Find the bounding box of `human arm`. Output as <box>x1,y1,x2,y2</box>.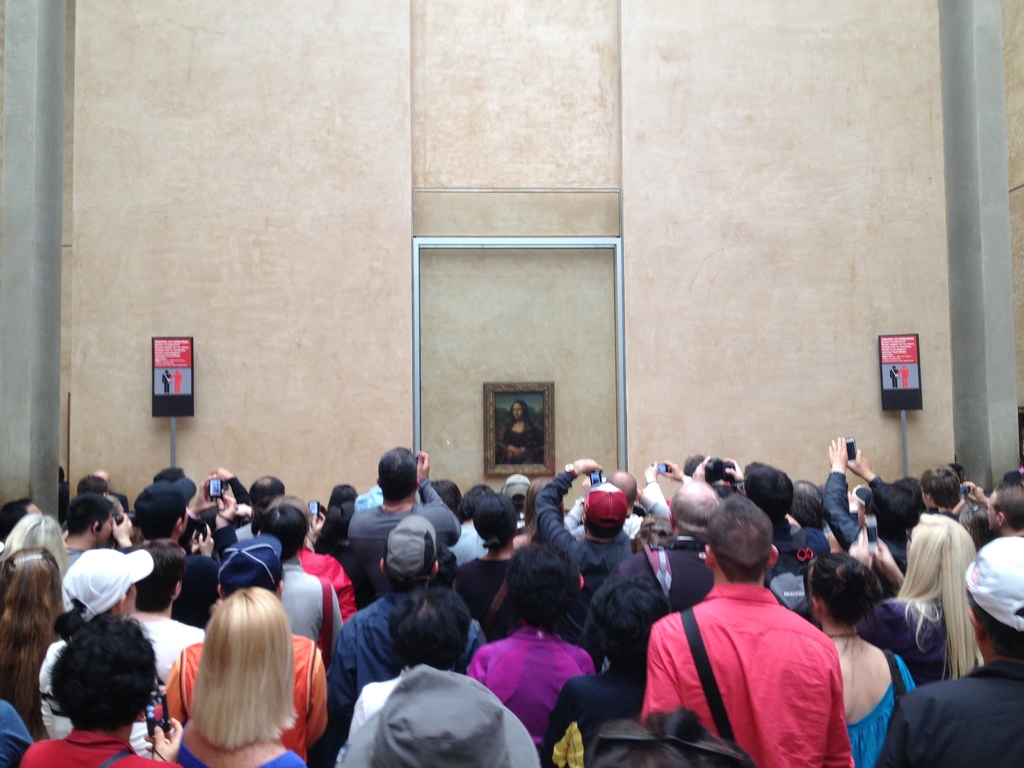
<box>186,527,198,556</box>.
